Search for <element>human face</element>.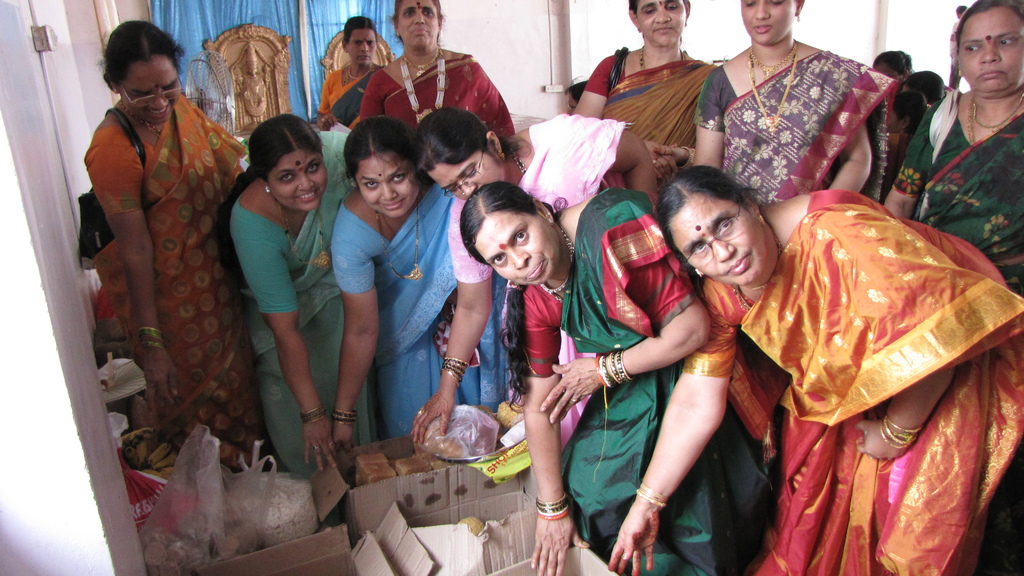
Found at 266/147/324/211.
